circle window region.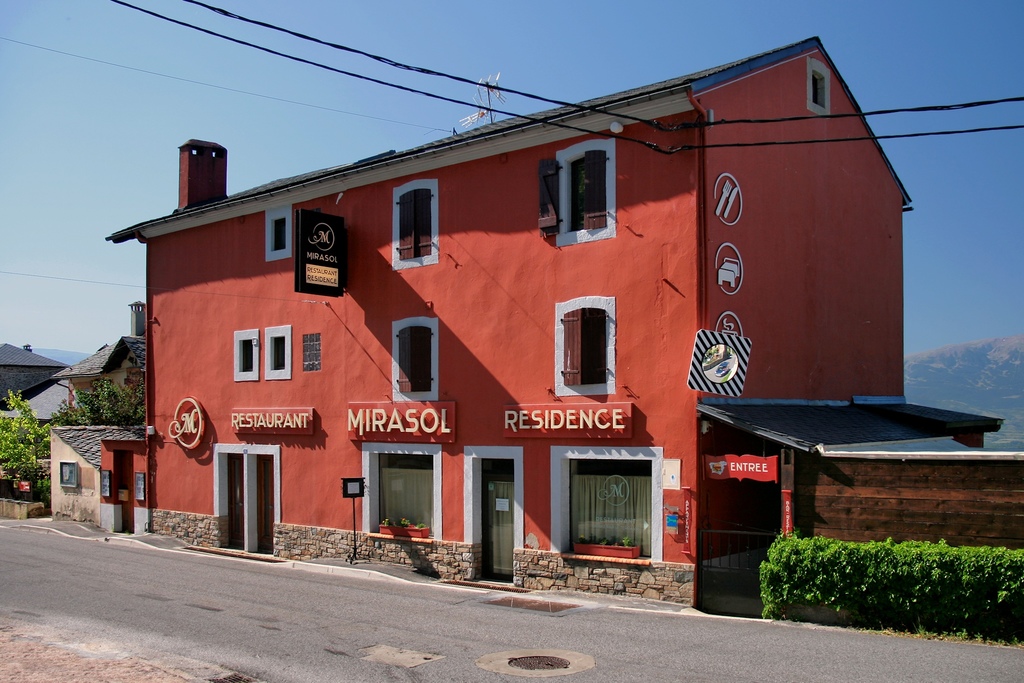
Region: region(573, 439, 643, 558).
